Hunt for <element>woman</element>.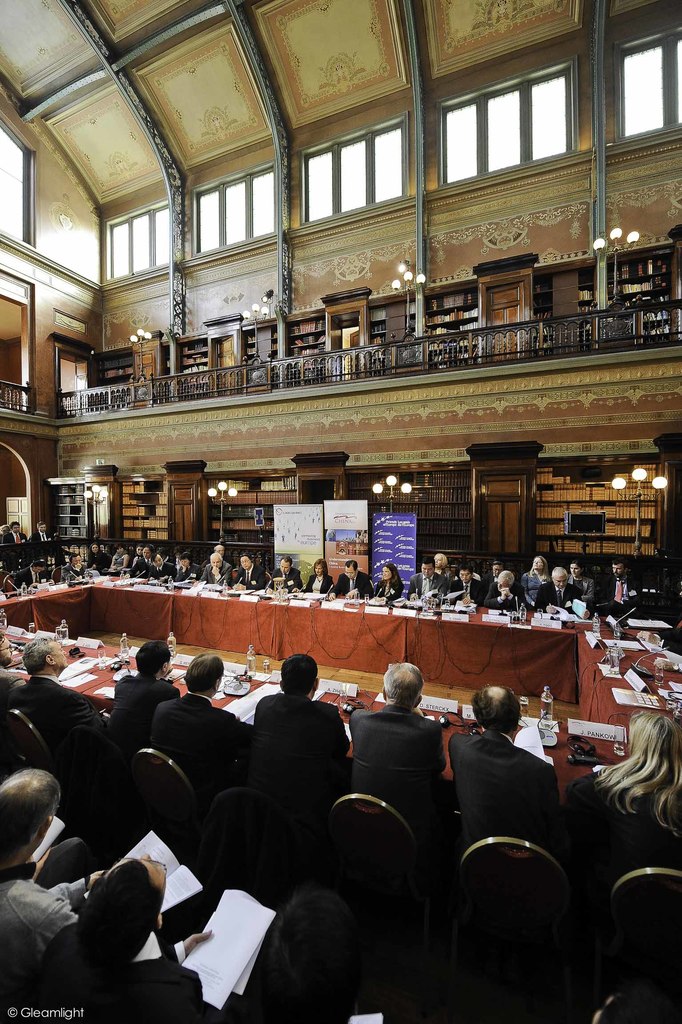
Hunted down at {"left": 89, "top": 536, "right": 106, "bottom": 568}.
